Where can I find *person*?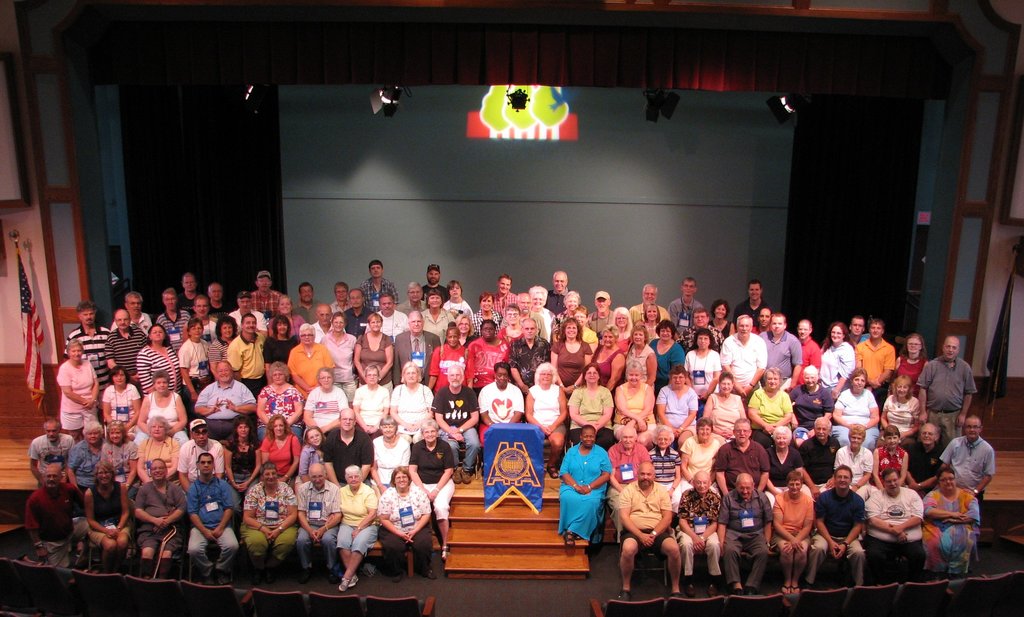
You can find it at [360,258,396,311].
